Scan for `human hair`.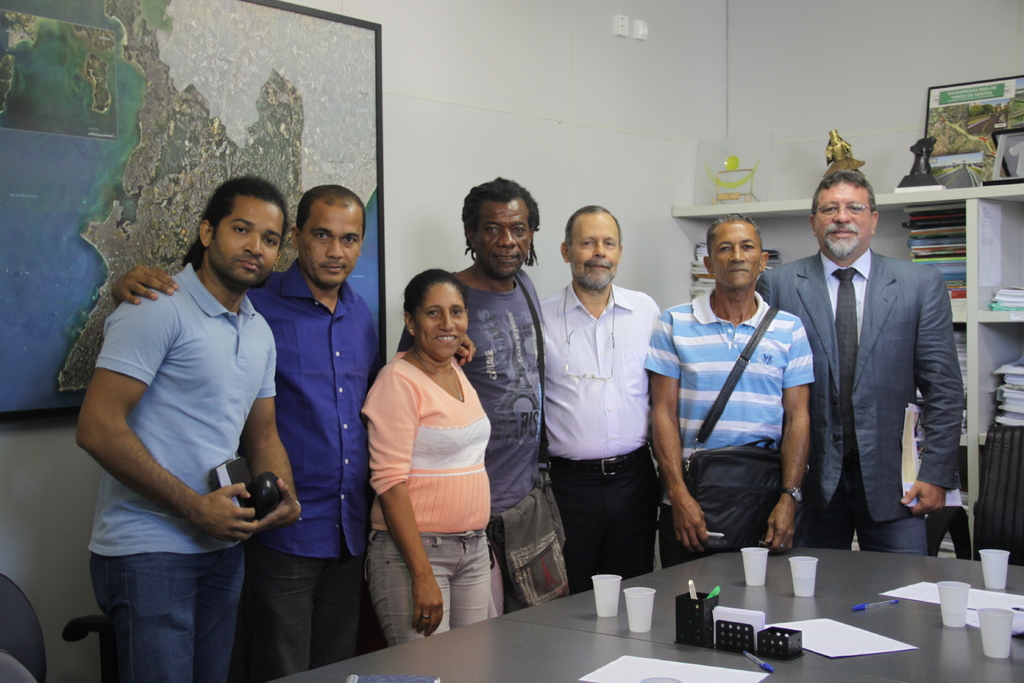
Scan result: {"left": 460, "top": 177, "right": 543, "bottom": 251}.
